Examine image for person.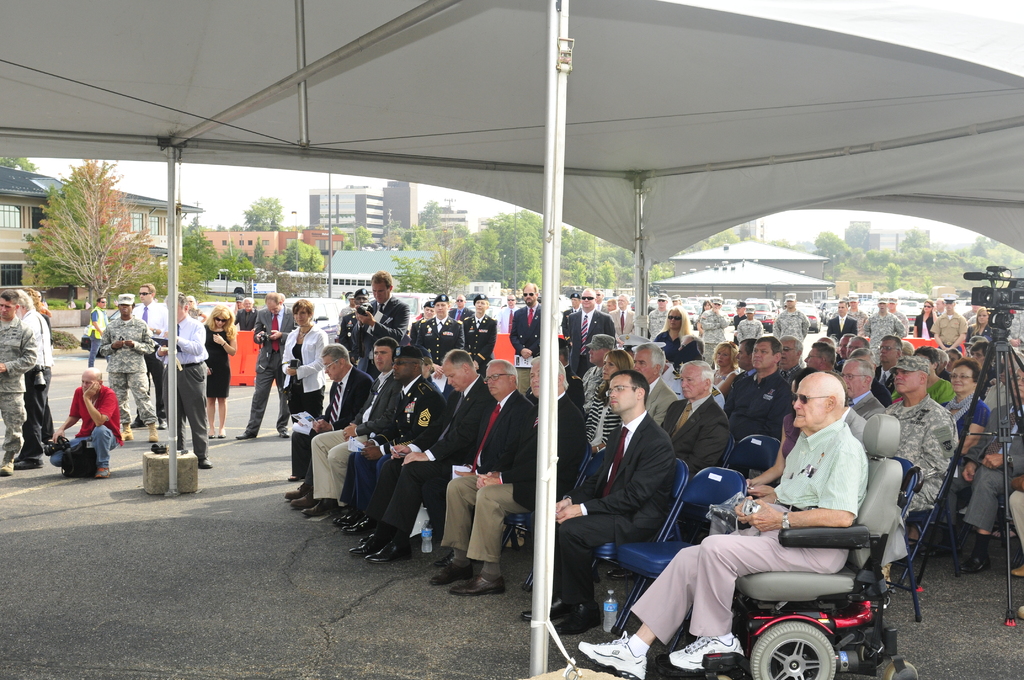
Examination result: 282:298:329:484.
